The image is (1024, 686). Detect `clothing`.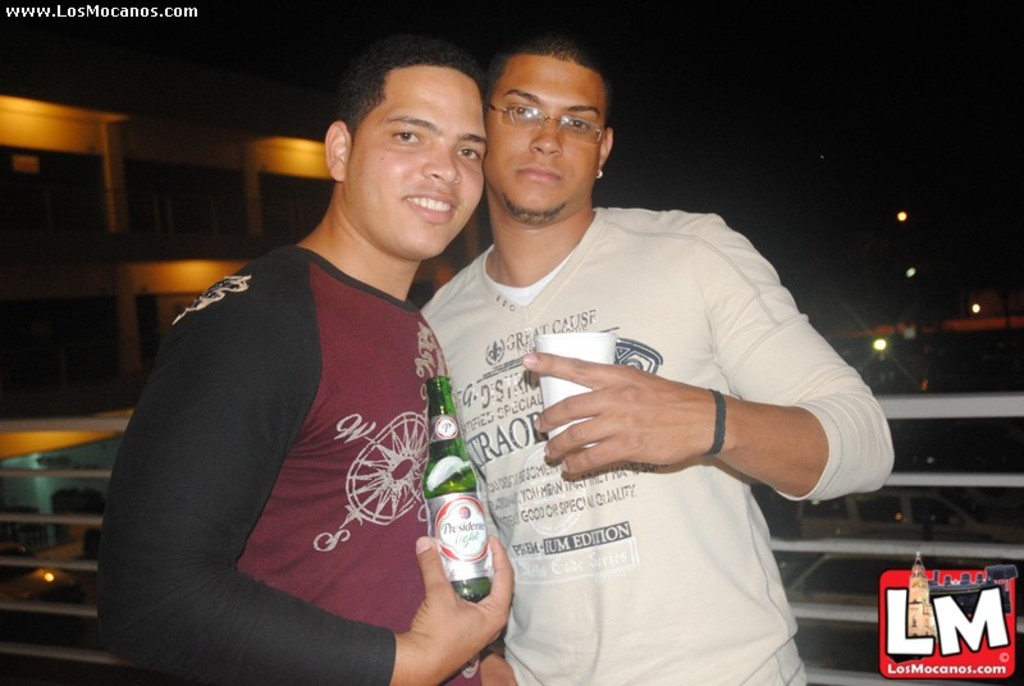
Detection: box=[125, 173, 460, 668].
